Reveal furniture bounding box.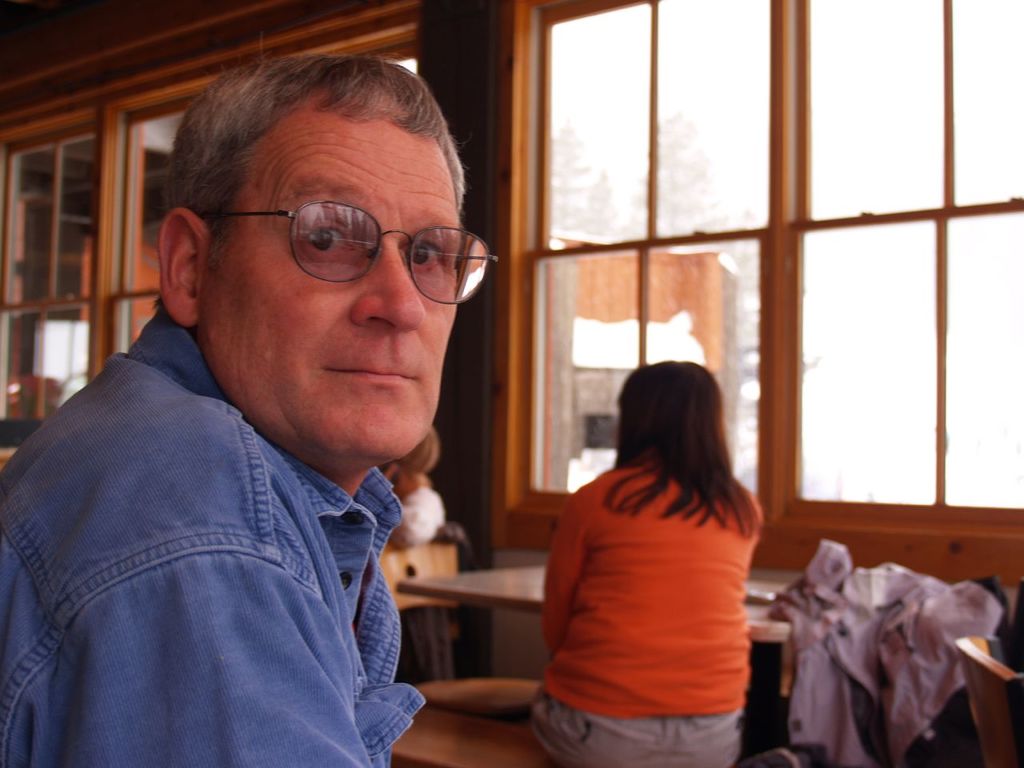
Revealed: 396:554:795:742.
